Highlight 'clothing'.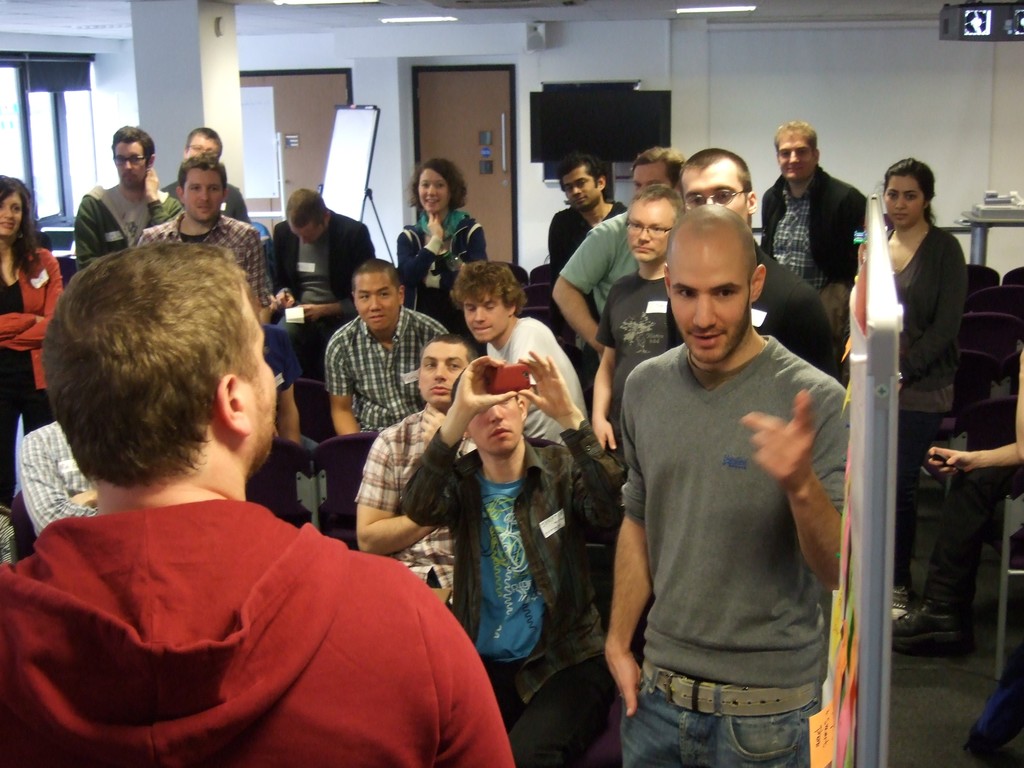
Highlighted region: BBox(480, 316, 593, 445).
